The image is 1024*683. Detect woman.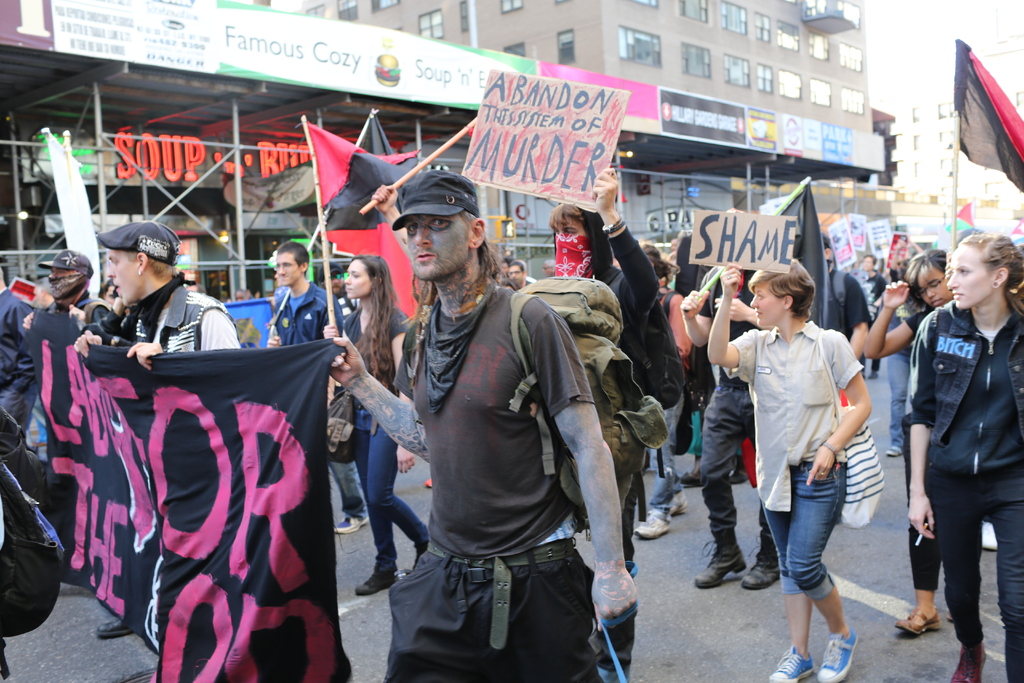
Detection: <bbox>708, 255, 874, 682</bbox>.
